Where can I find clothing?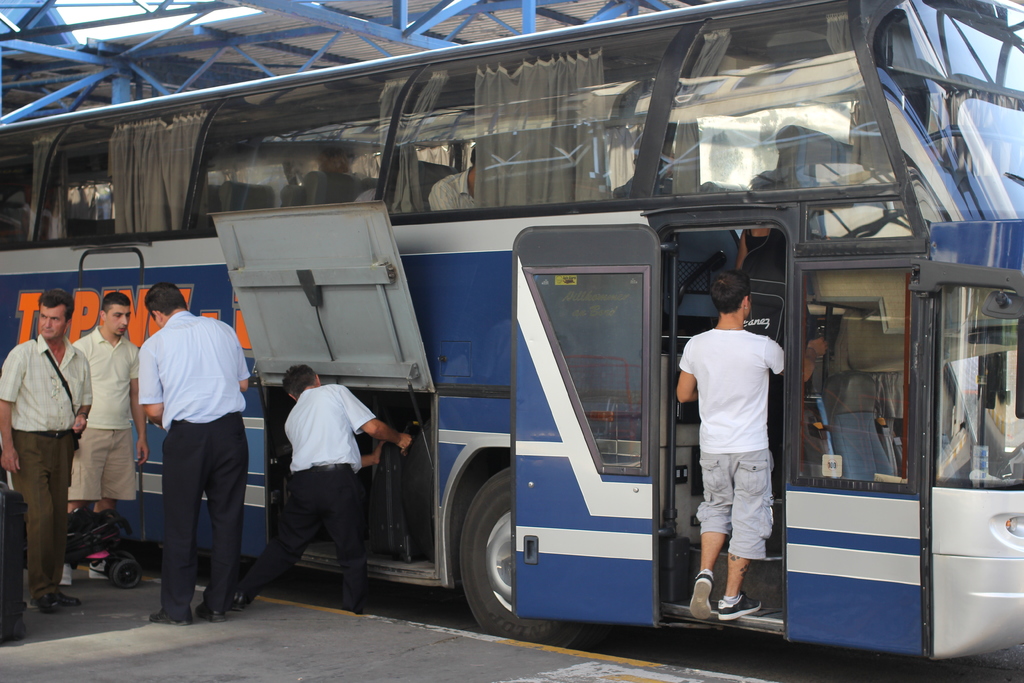
You can find it at <bbox>136, 306, 255, 621</bbox>.
